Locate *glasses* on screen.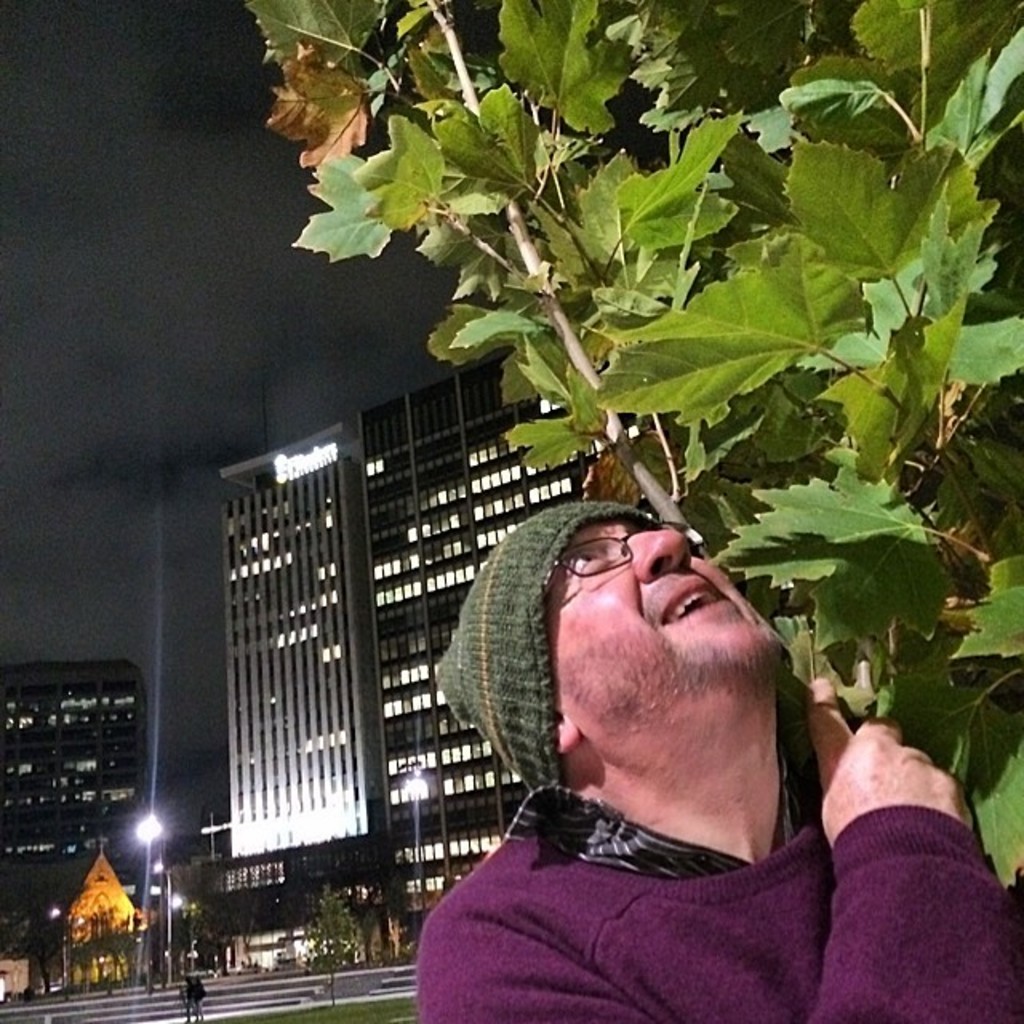
On screen at 549,518,678,582.
